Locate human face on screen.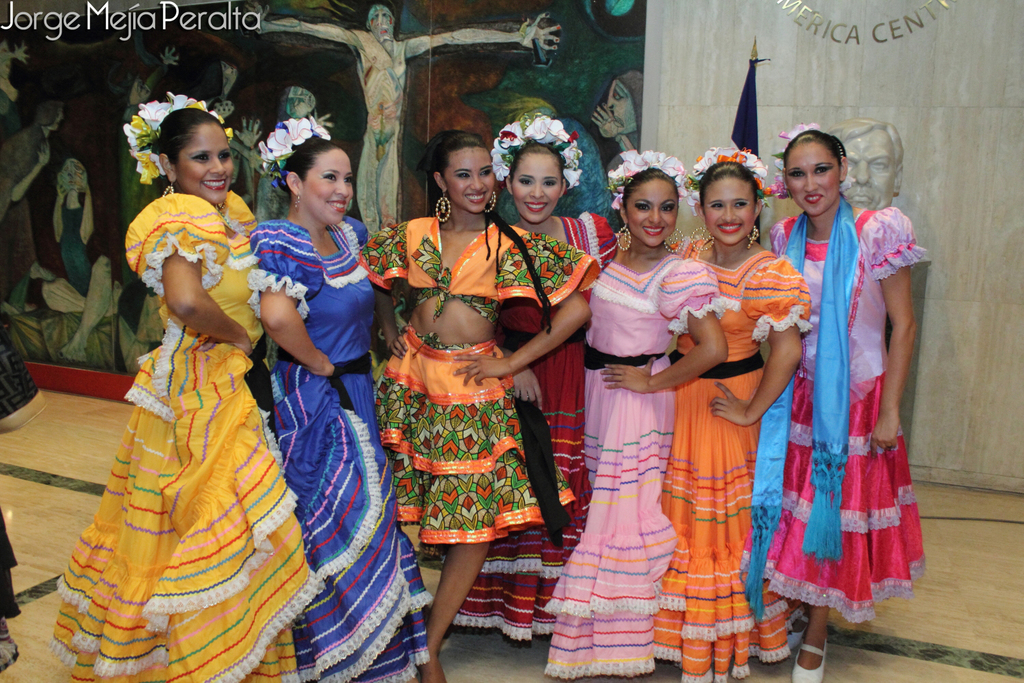
On screen at box=[448, 147, 495, 212].
